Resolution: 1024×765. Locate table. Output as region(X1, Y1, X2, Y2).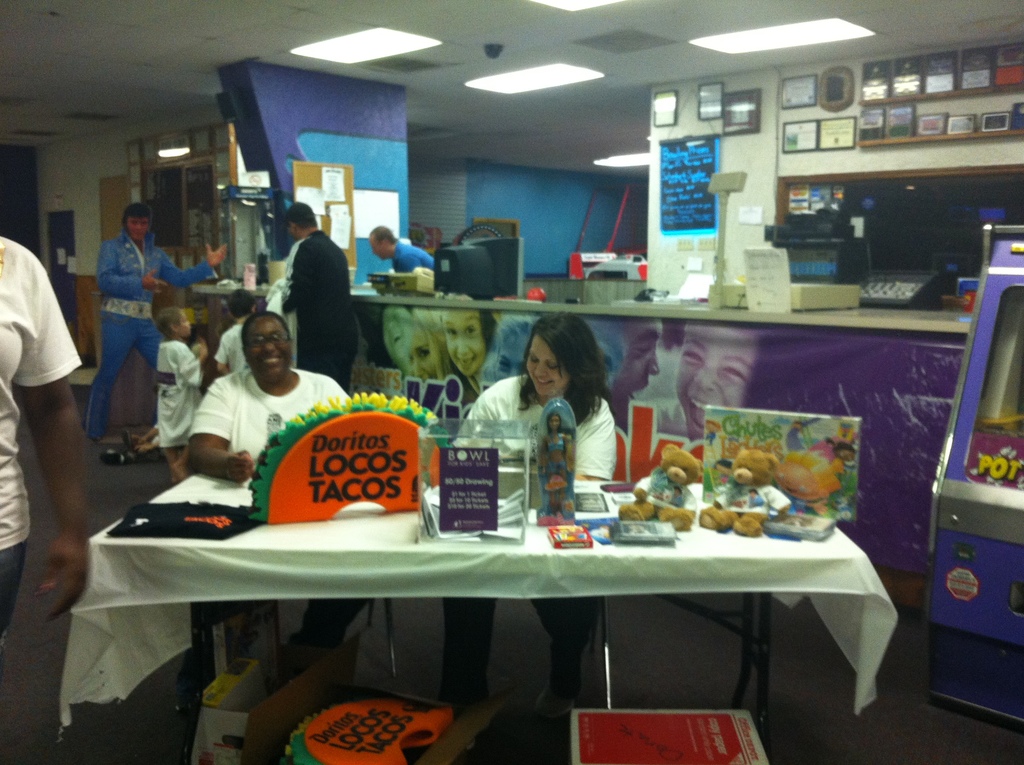
region(59, 479, 903, 764).
